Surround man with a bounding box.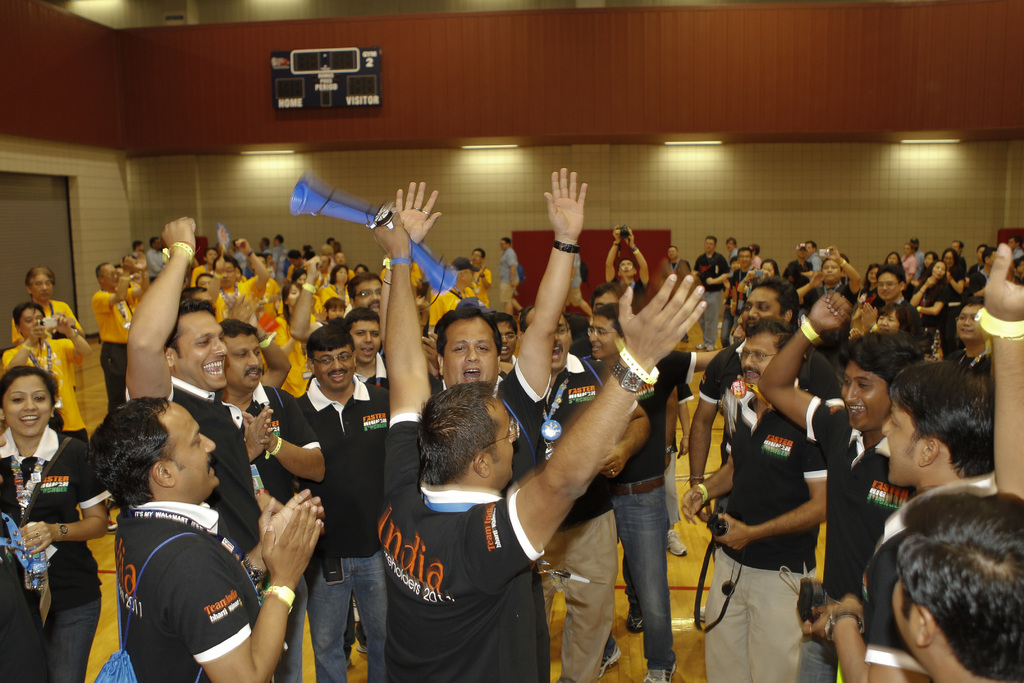
(x1=343, y1=311, x2=389, y2=399).
